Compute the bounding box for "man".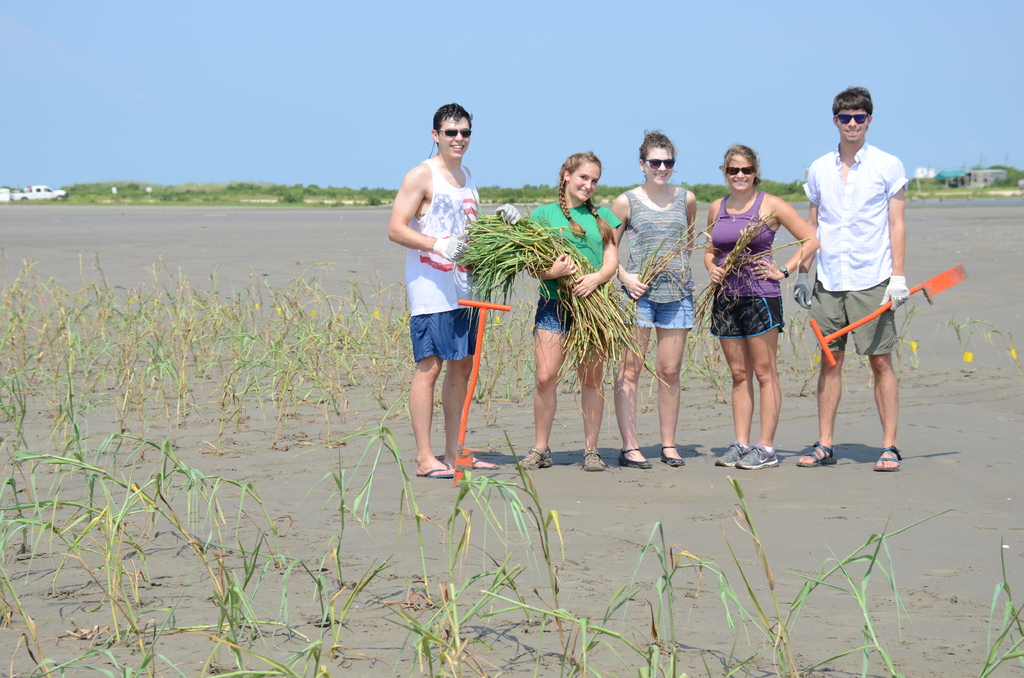
[386,103,516,481].
